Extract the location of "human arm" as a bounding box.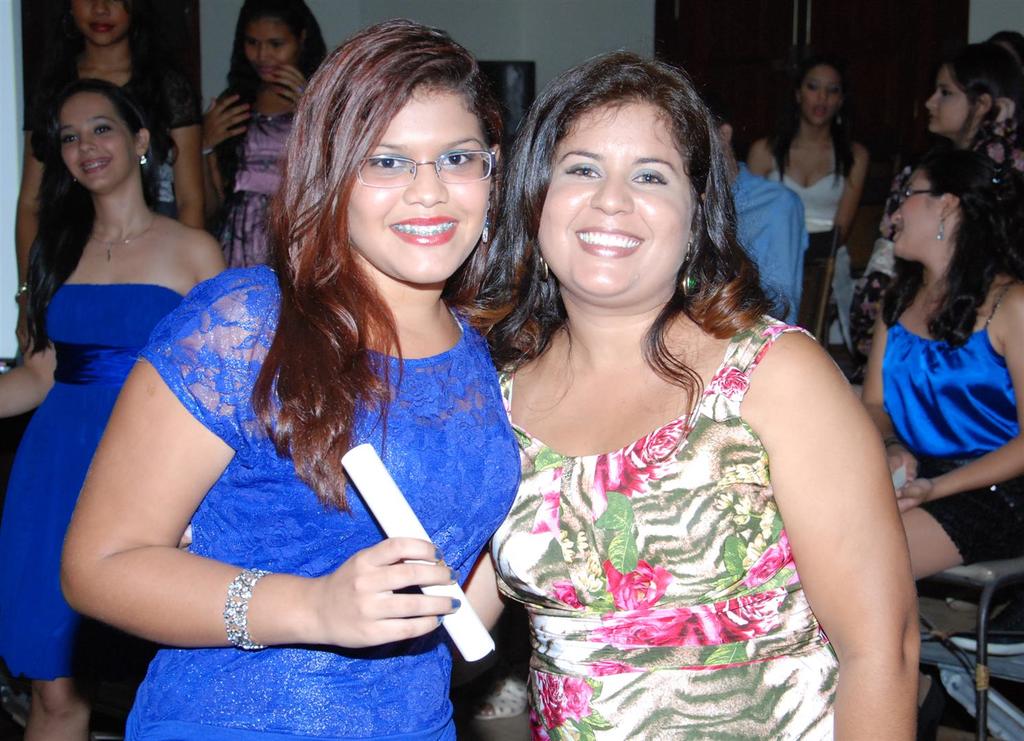
202,91,252,154.
